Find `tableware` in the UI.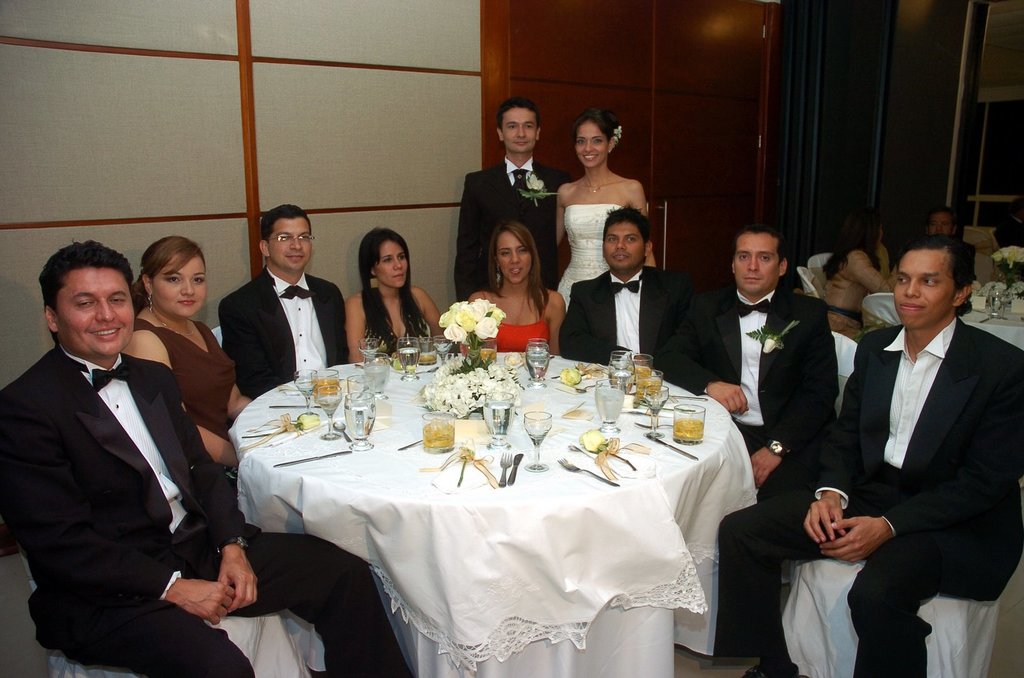
UI element at Rect(522, 343, 550, 390).
